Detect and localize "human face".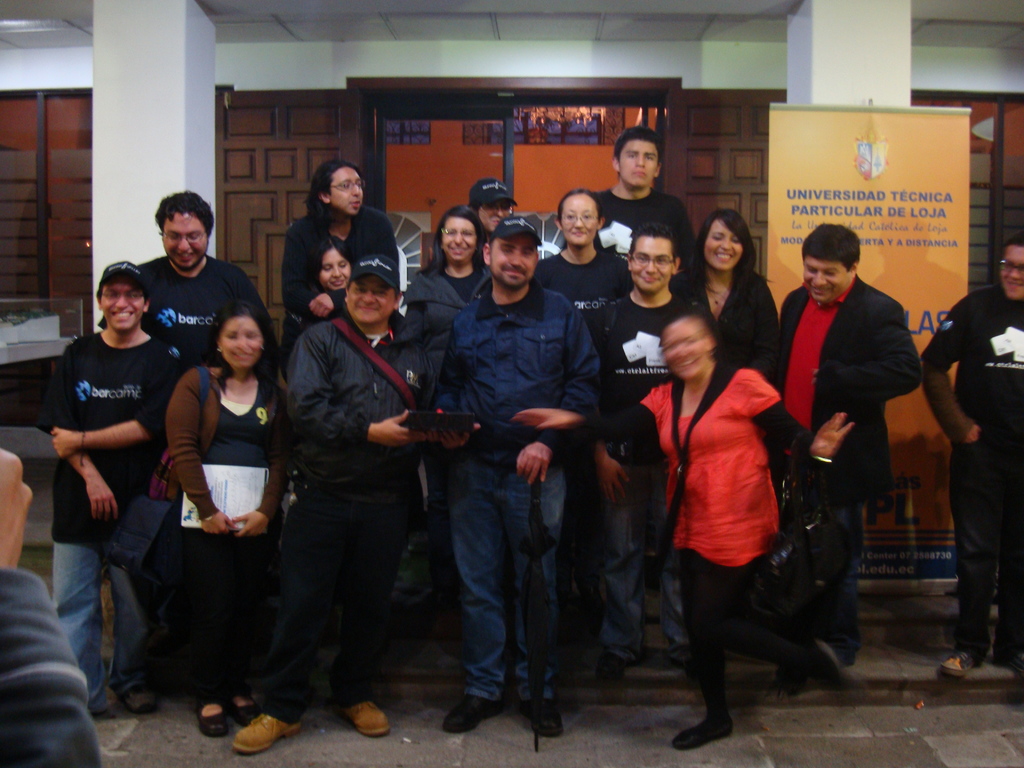
Localized at bbox=[491, 232, 538, 285].
